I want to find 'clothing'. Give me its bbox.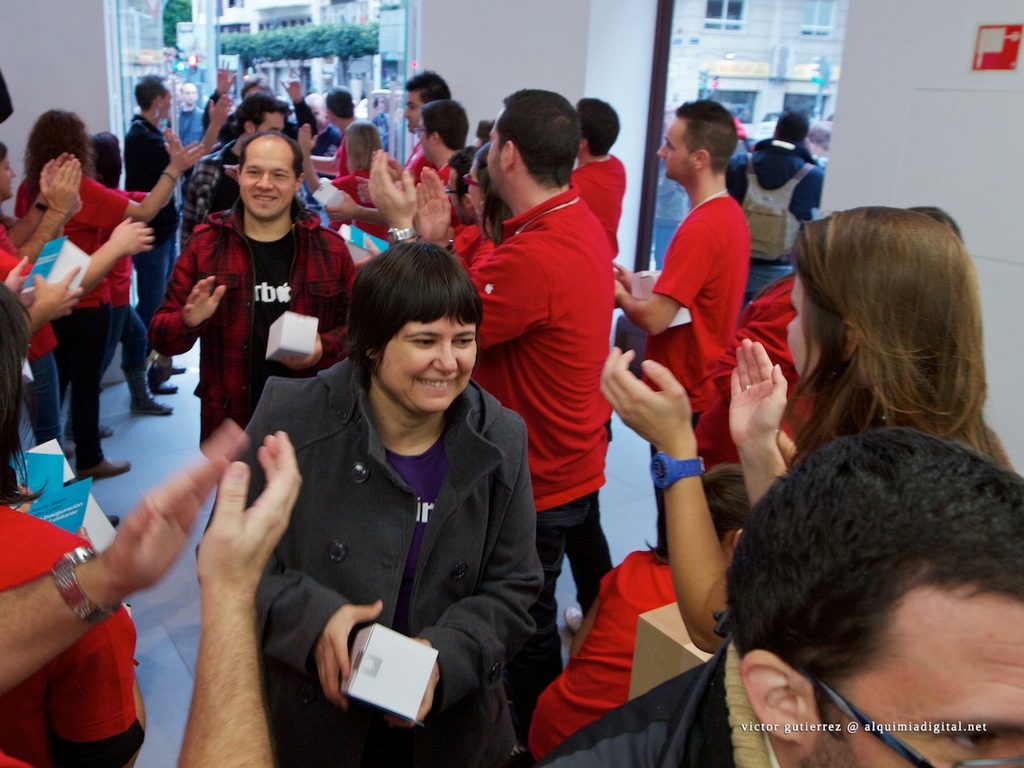
bbox(166, 102, 209, 140).
